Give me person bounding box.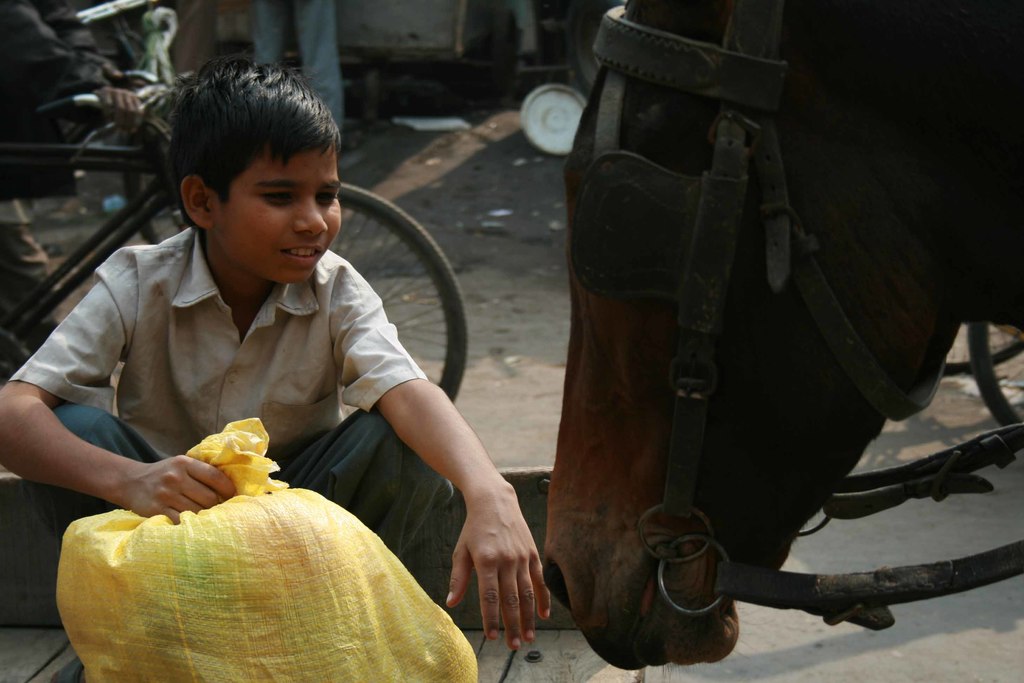
BBox(250, 0, 360, 158).
